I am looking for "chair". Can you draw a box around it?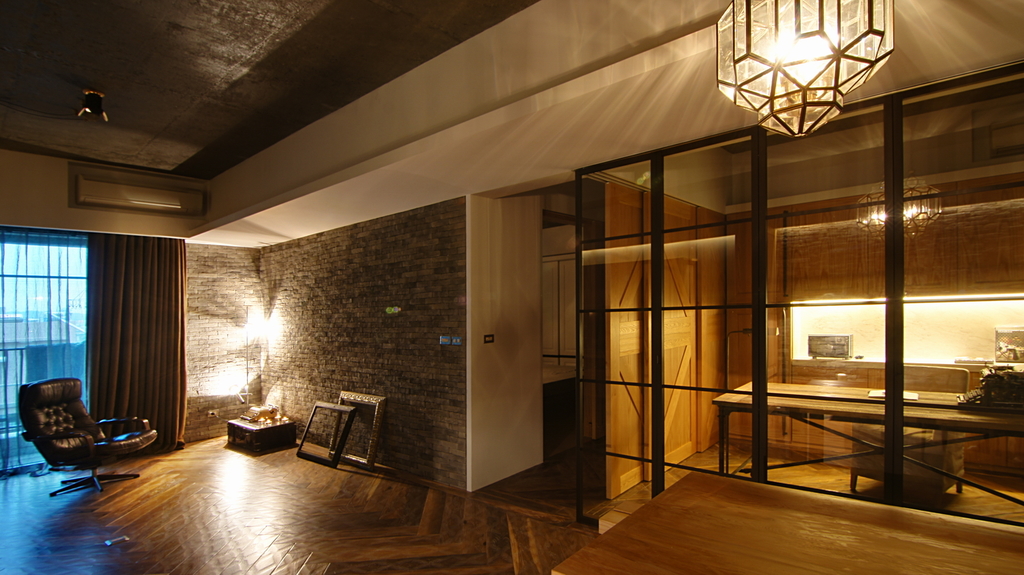
Sure, the bounding box is detection(18, 375, 153, 485).
